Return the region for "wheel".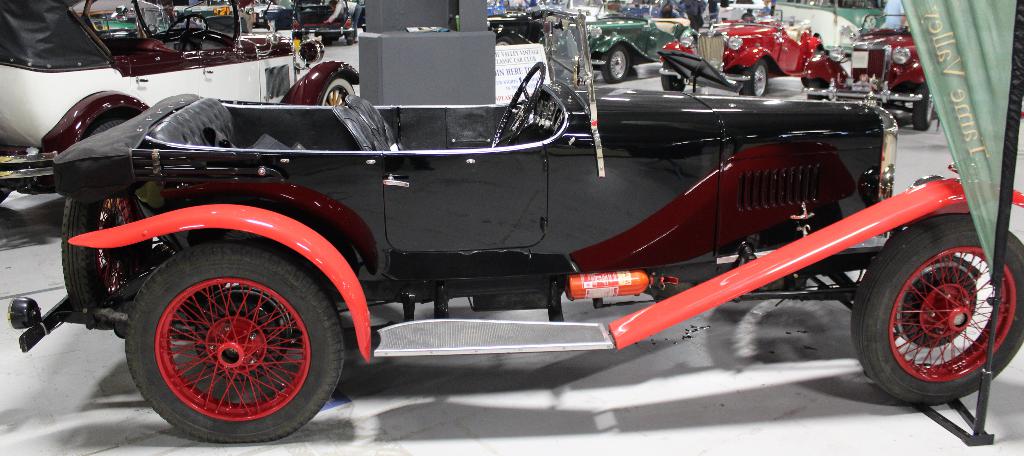
left=741, top=58, right=770, bottom=99.
